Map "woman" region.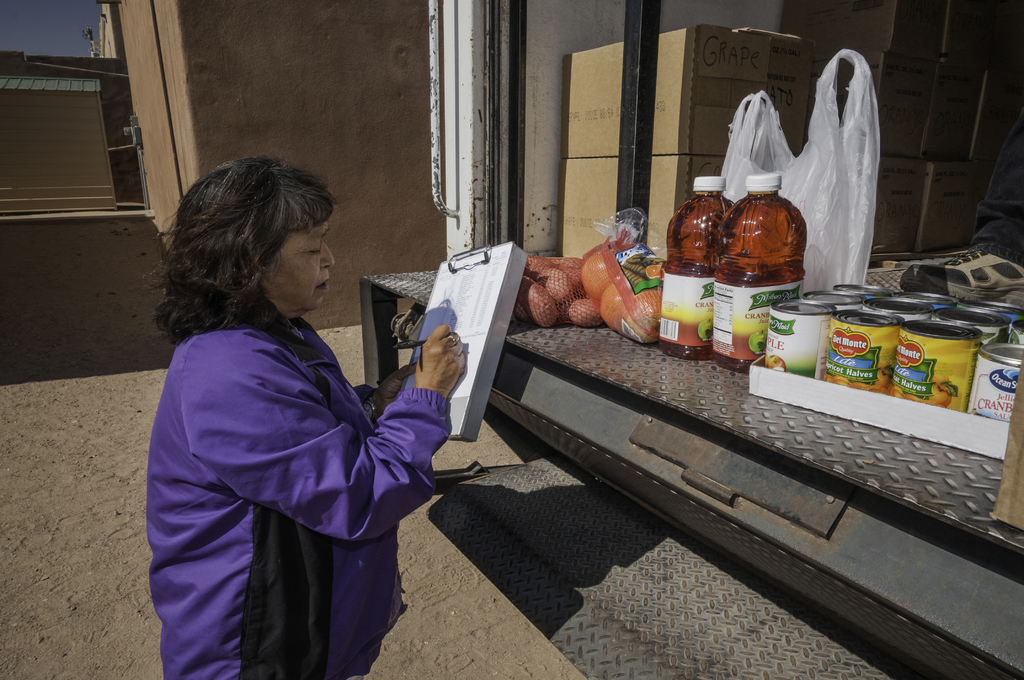
Mapped to 138,144,451,679.
